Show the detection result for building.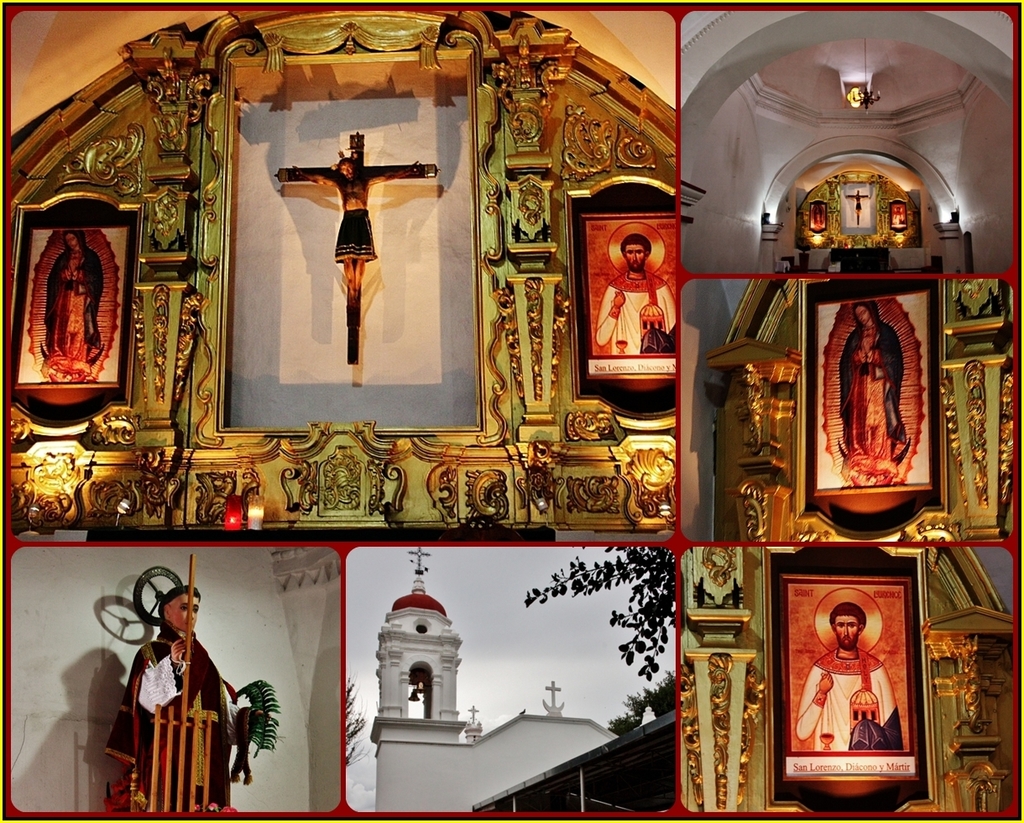
(x1=678, y1=548, x2=1012, y2=816).
